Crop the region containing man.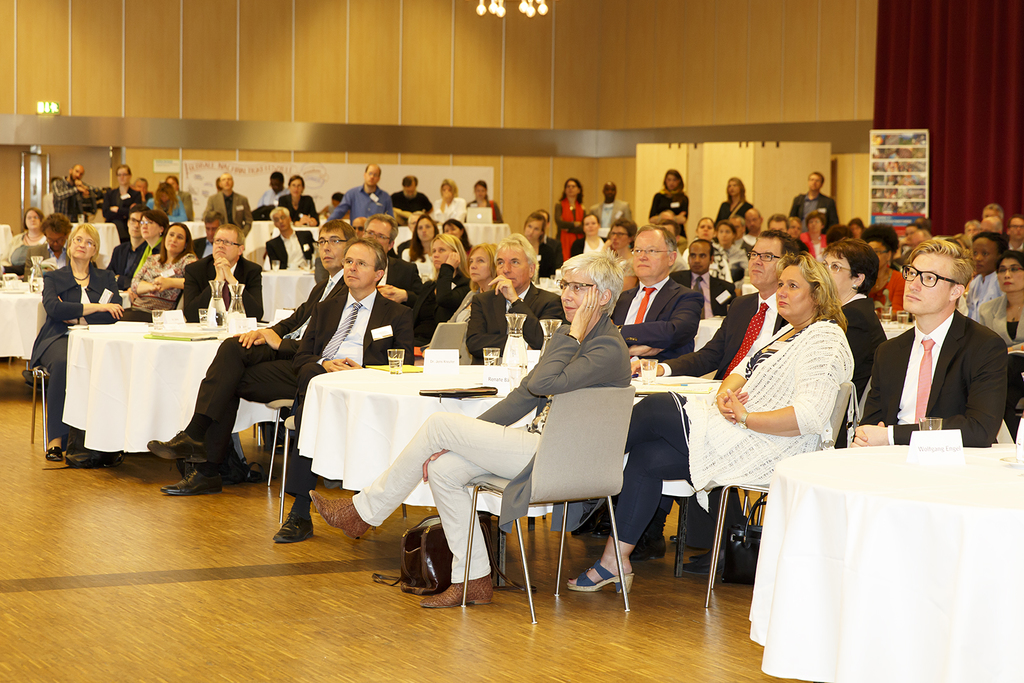
Crop region: box(895, 221, 933, 264).
